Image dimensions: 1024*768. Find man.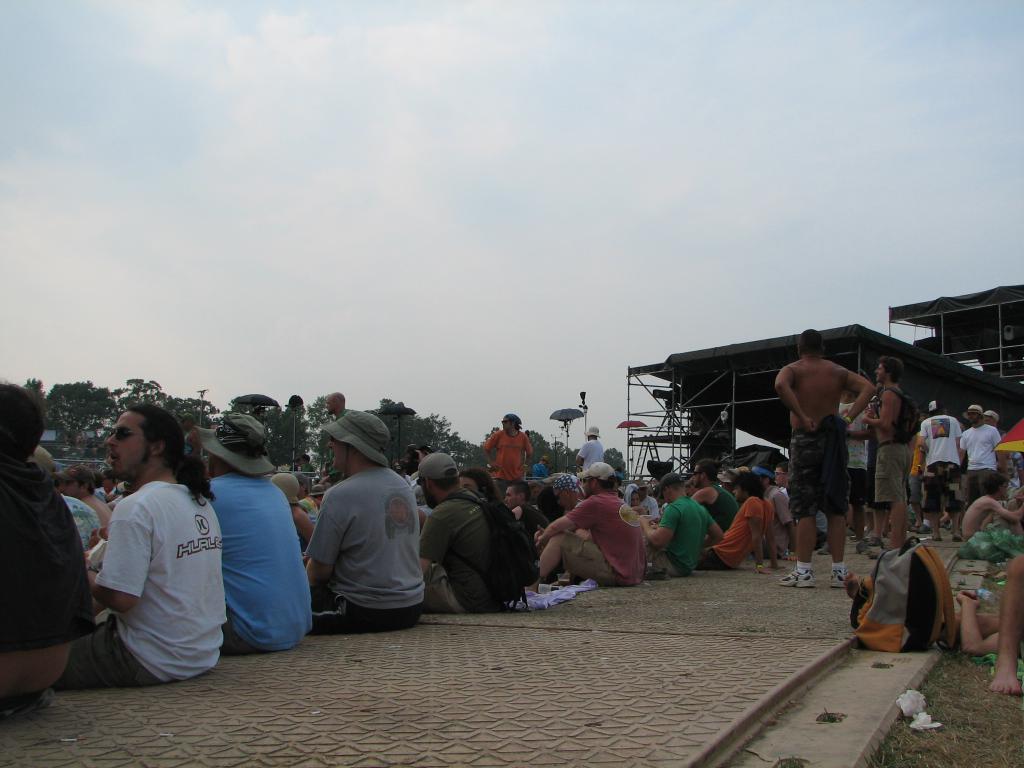
x1=627 y1=465 x2=739 y2=582.
